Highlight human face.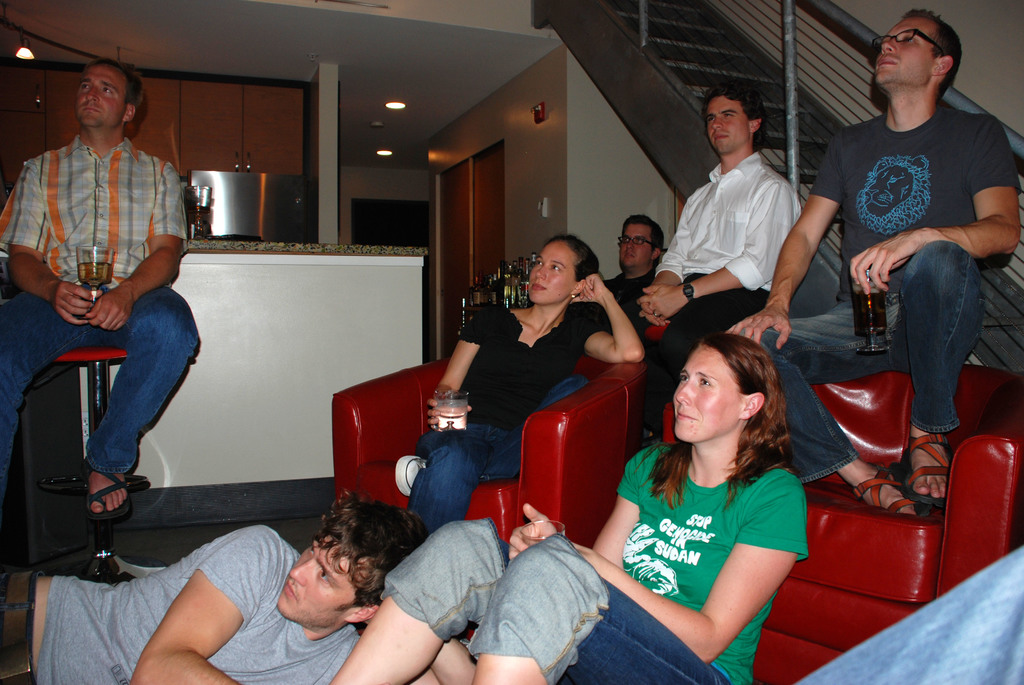
Highlighted region: 705:91:746:154.
